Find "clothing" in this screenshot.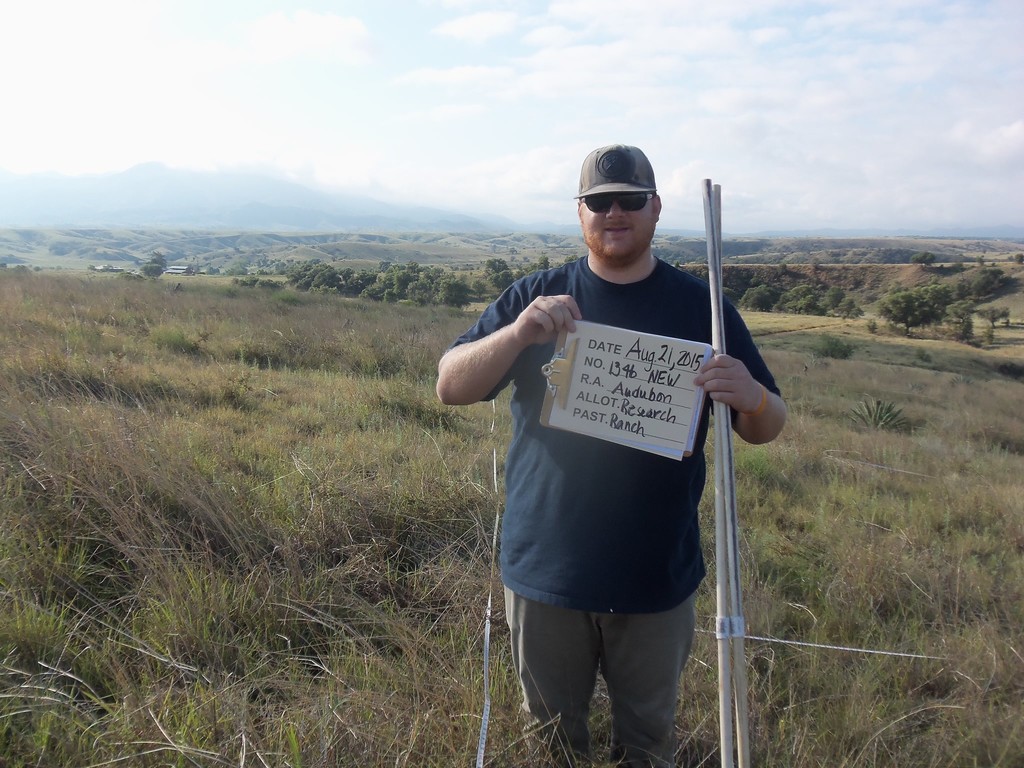
The bounding box for "clothing" is 438:153:774:611.
